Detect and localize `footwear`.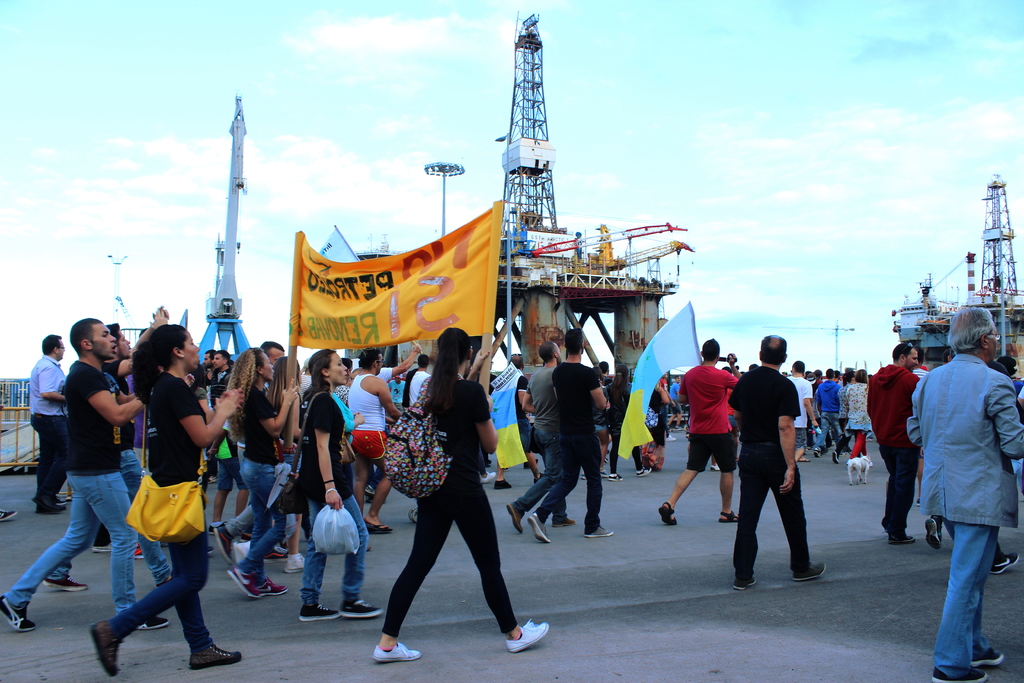
Localized at BBox(88, 620, 124, 680).
